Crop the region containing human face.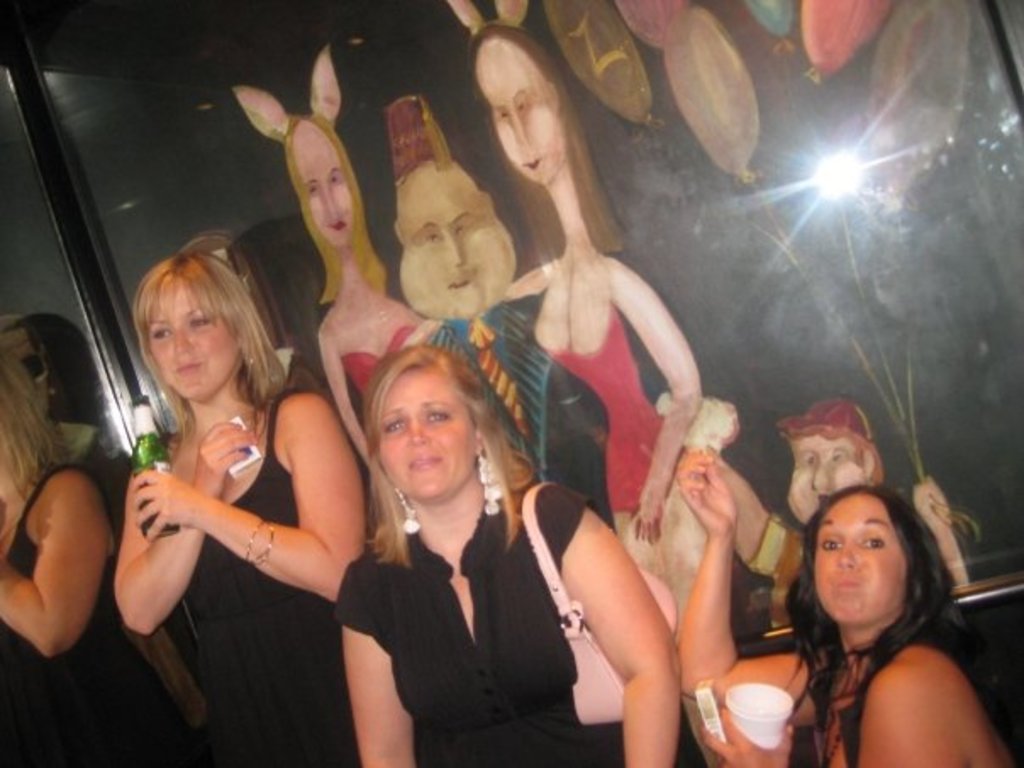
Crop region: pyautogui.locateOnScreen(787, 441, 861, 527).
